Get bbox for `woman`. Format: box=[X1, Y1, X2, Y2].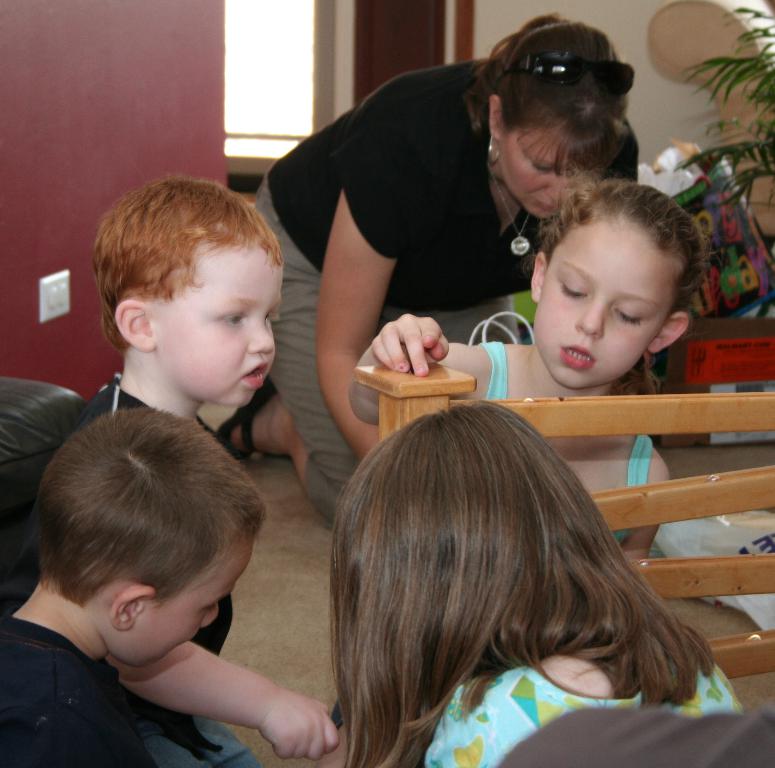
box=[256, 0, 637, 535].
